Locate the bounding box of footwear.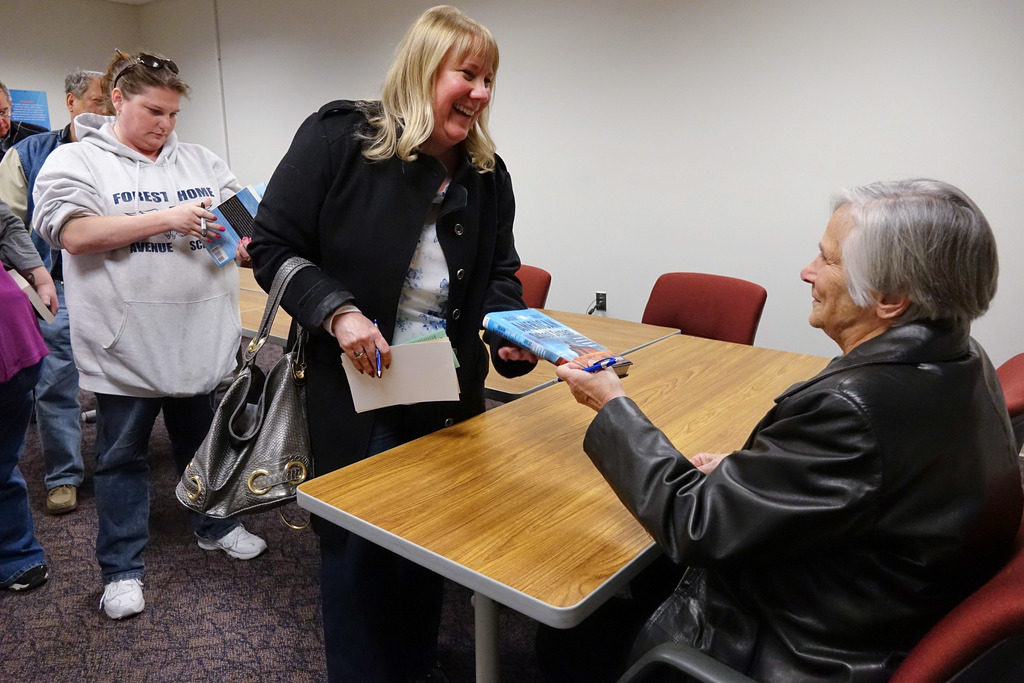
Bounding box: 11:567:51:591.
